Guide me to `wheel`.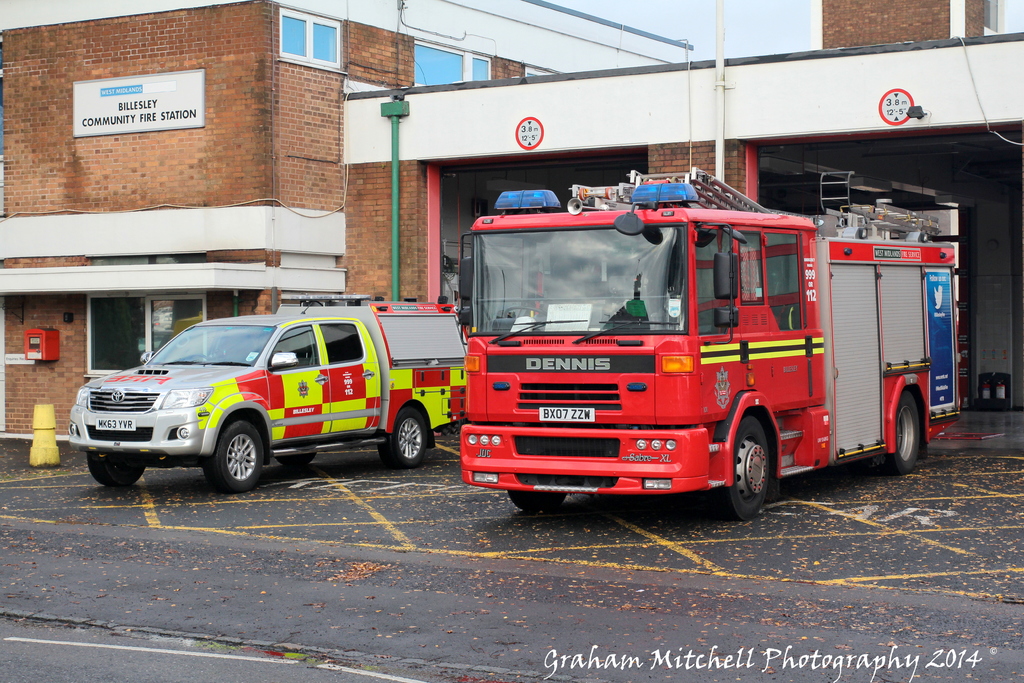
Guidance: bbox=(882, 386, 926, 472).
